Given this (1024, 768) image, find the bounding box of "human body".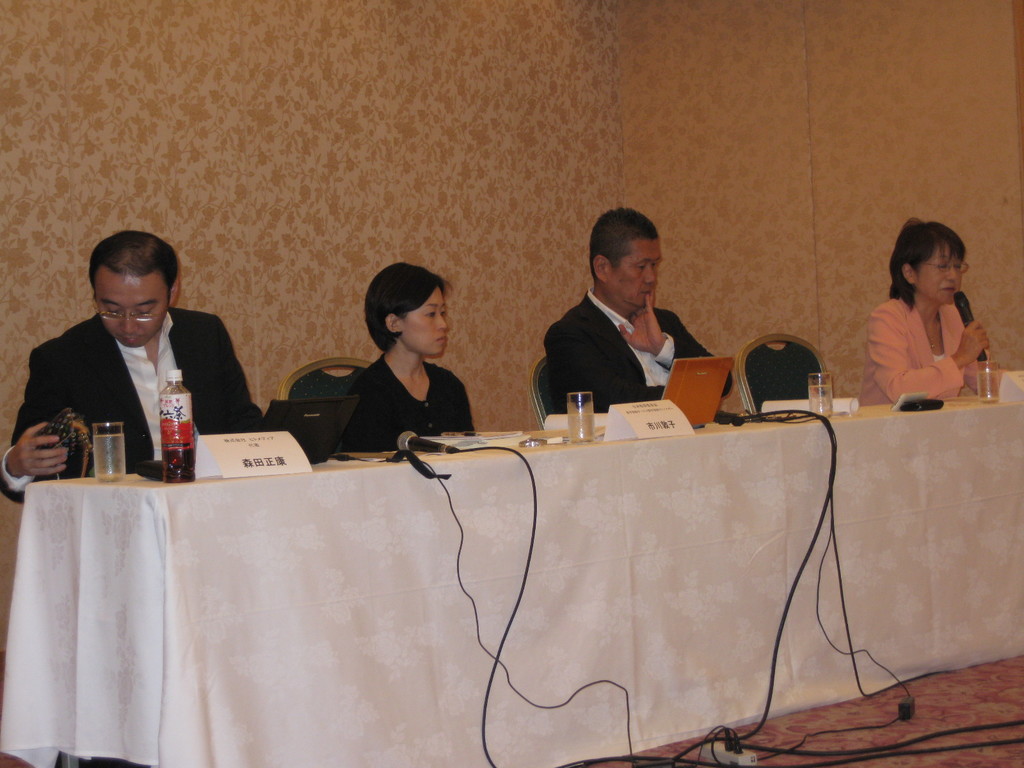
locate(540, 209, 733, 415).
